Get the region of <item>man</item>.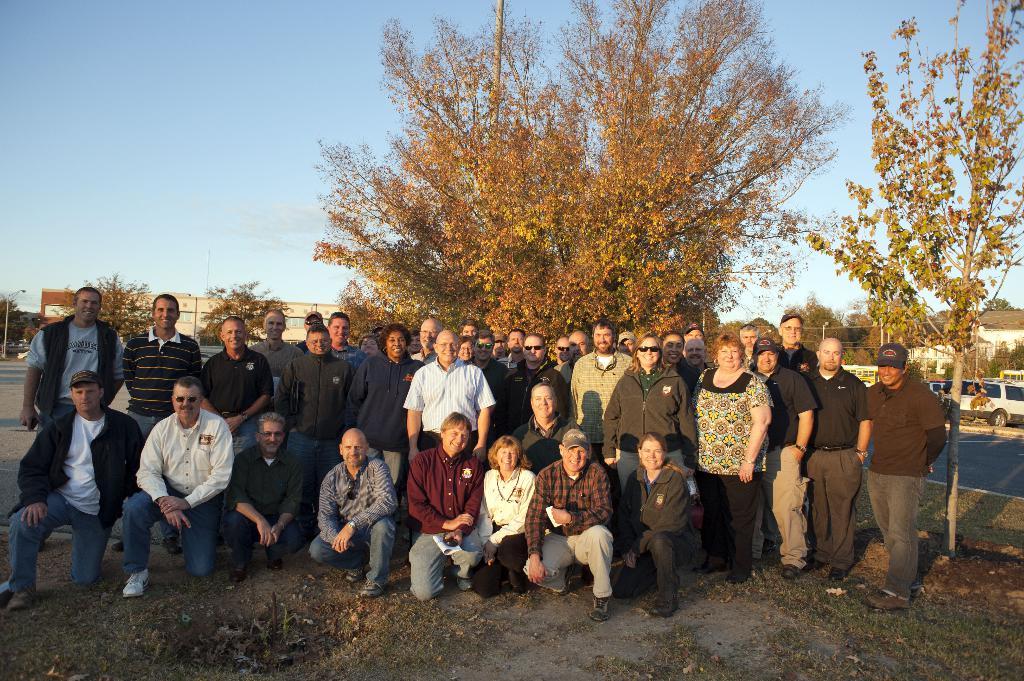
<region>493, 333, 509, 358</region>.
